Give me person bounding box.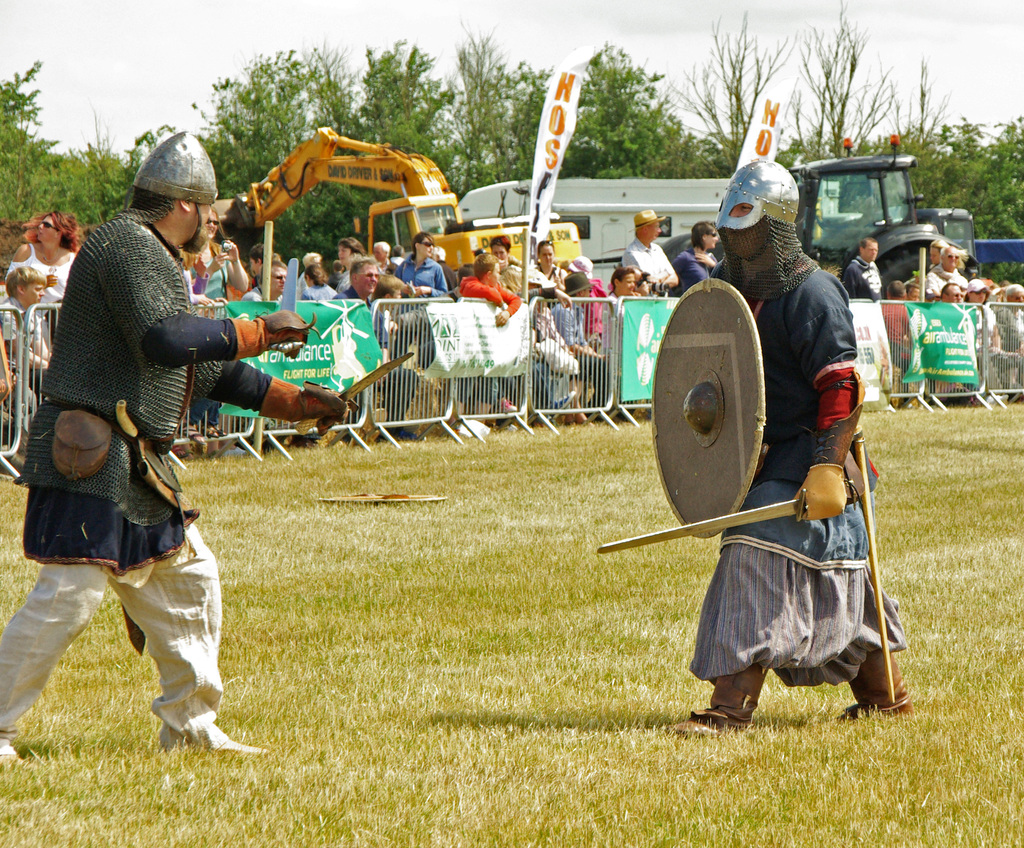
(left=844, top=236, right=890, bottom=303).
